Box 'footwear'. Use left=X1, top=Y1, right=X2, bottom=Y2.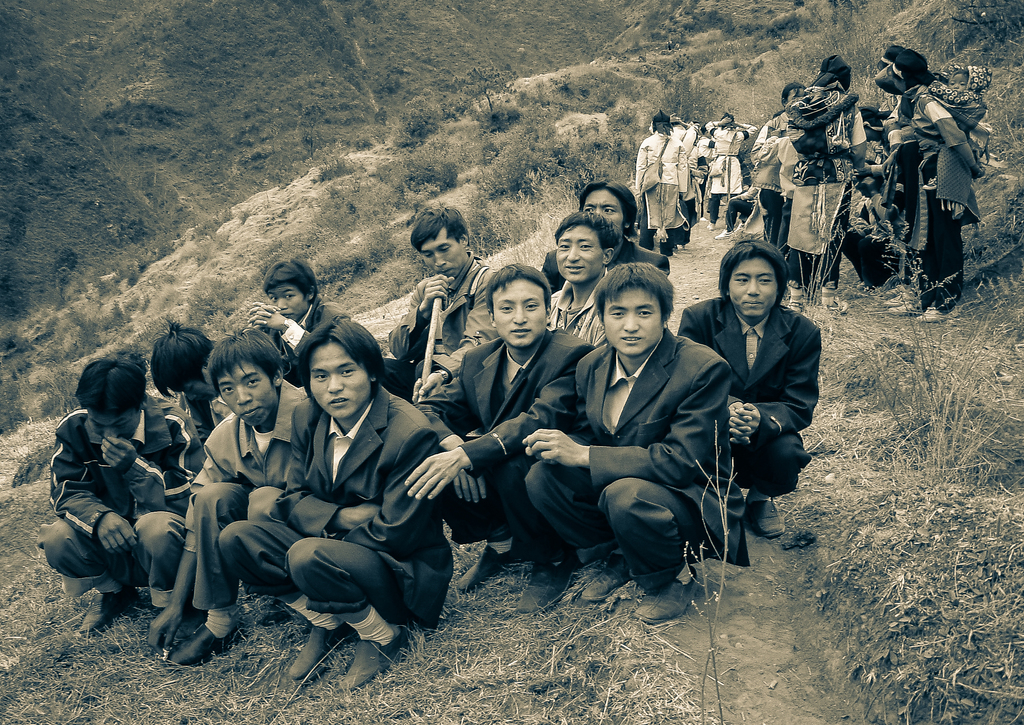
left=336, top=628, right=415, bottom=698.
